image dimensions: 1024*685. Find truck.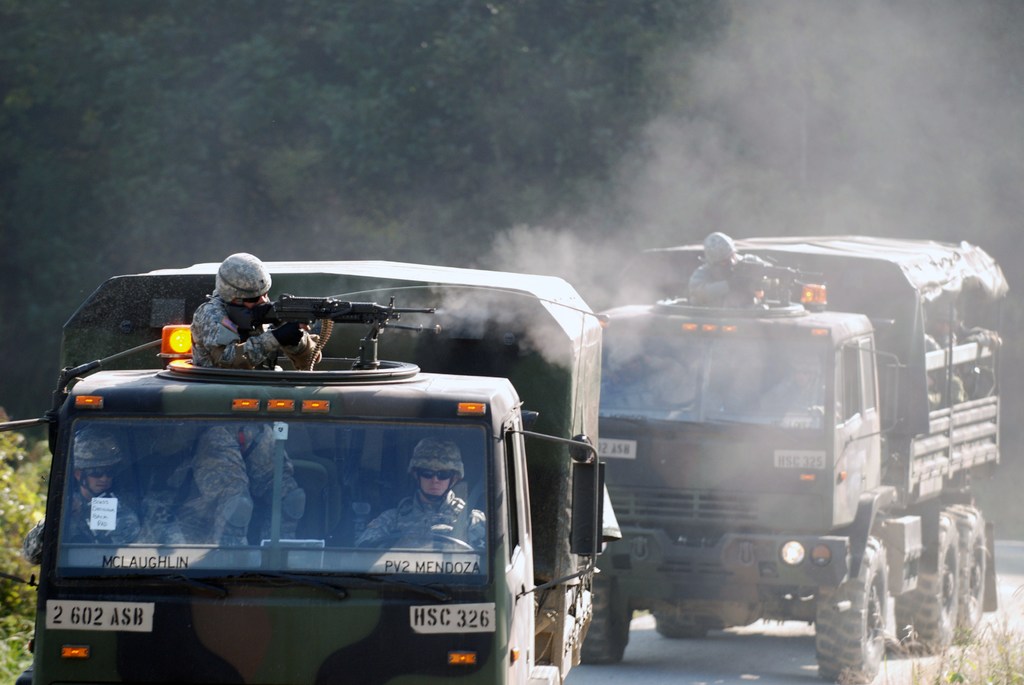
<region>406, 232, 1023, 680</region>.
